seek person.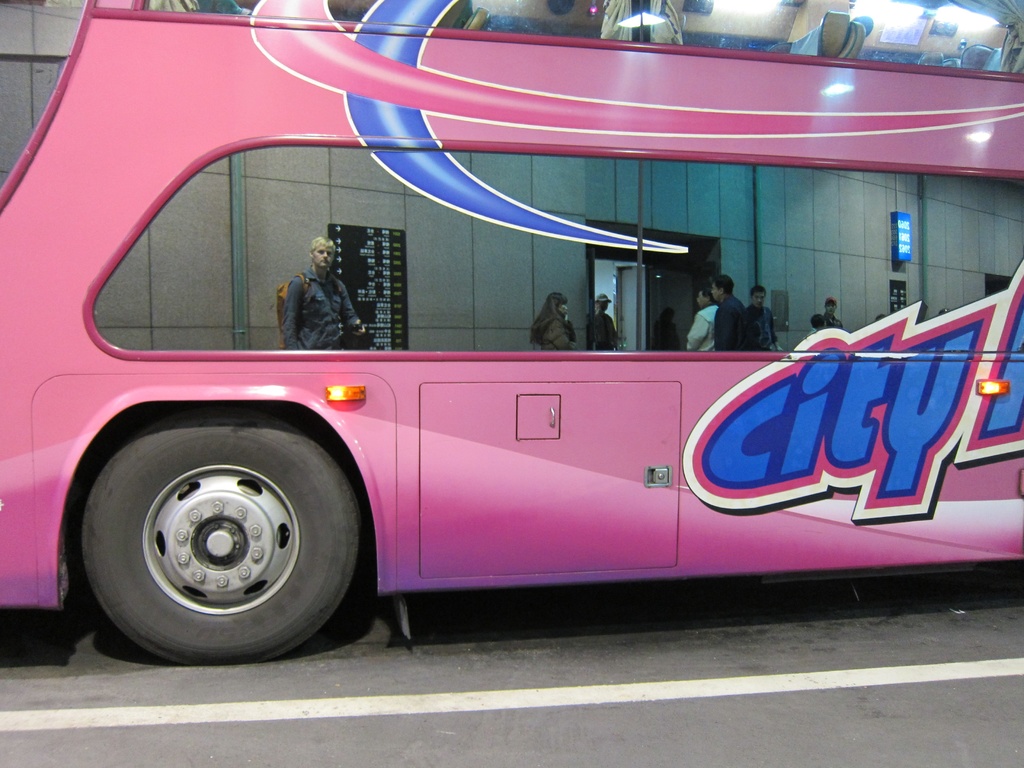
left=273, top=243, right=351, bottom=356.
